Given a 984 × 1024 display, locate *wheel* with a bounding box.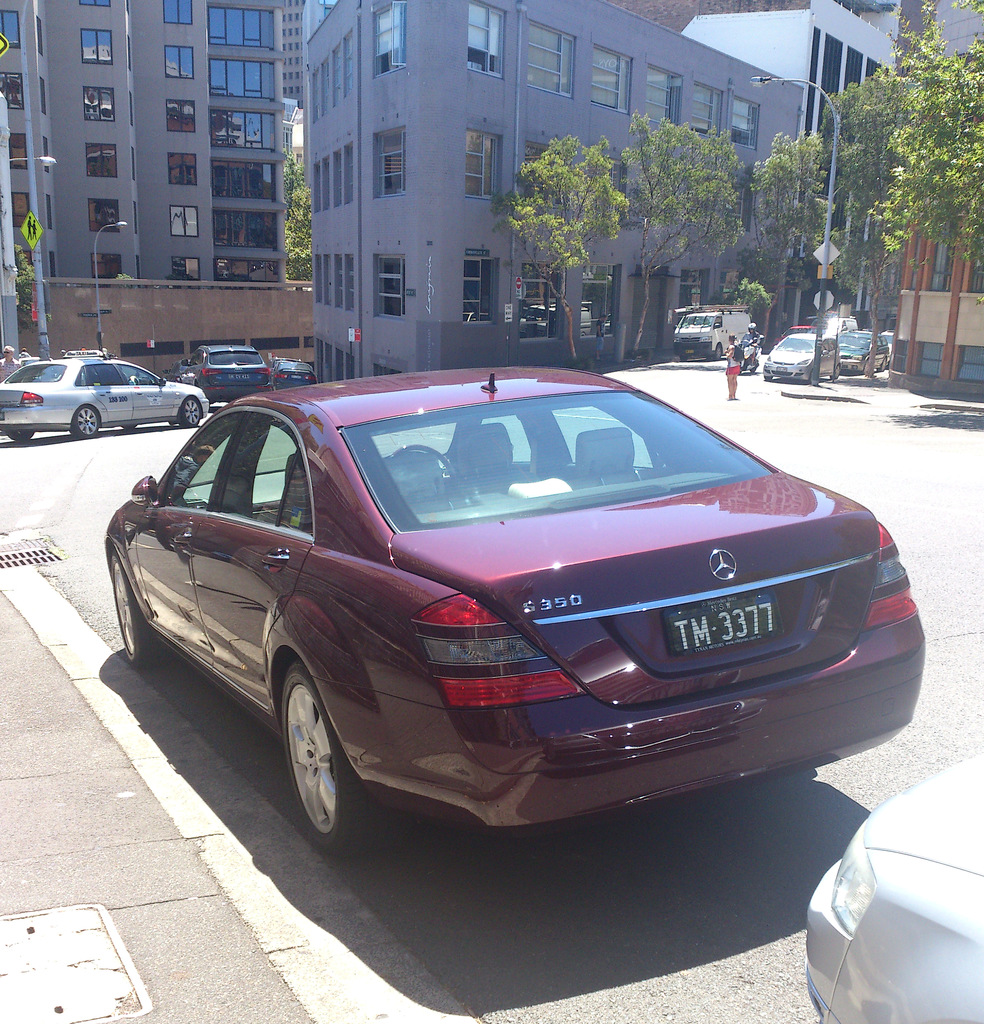
Located: box(109, 554, 162, 666).
